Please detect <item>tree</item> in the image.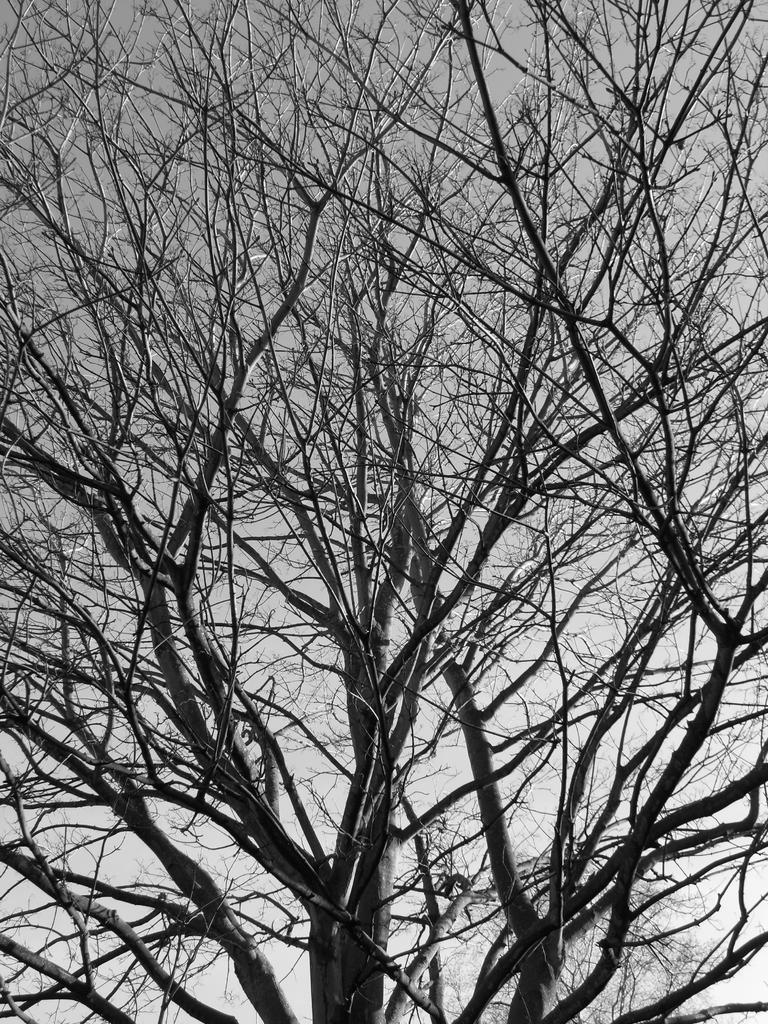
crop(0, 0, 767, 1023).
